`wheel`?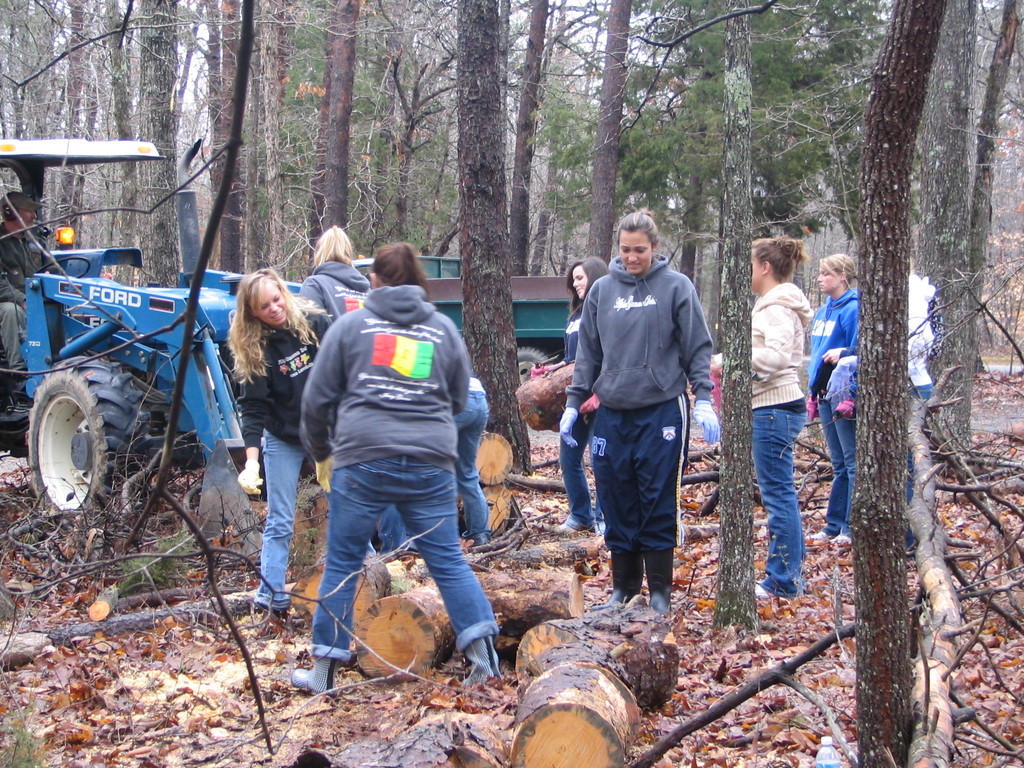
rect(23, 360, 105, 513)
